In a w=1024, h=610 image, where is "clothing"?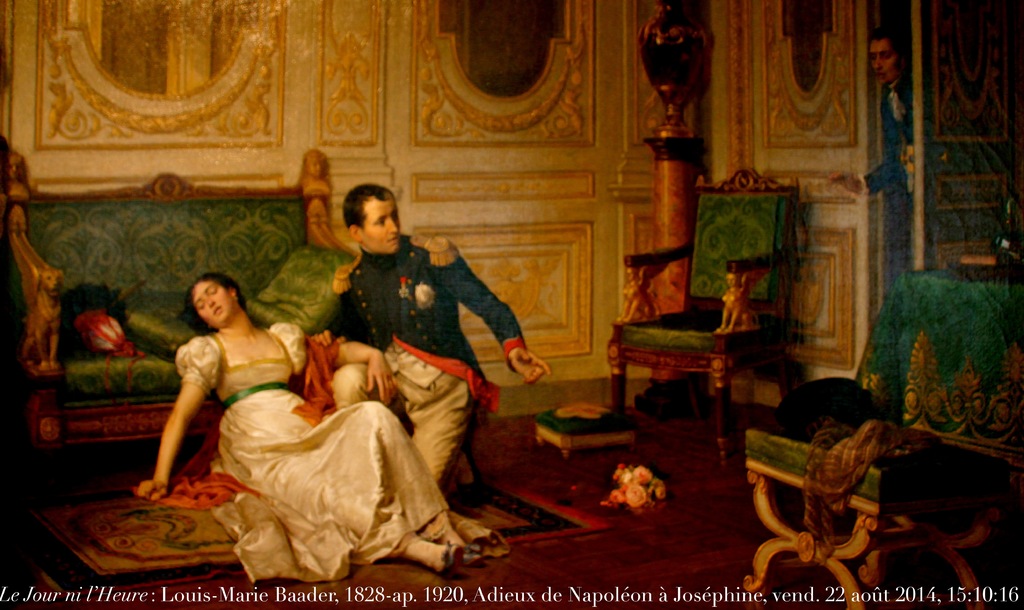
bbox=(173, 323, 451, 583).
